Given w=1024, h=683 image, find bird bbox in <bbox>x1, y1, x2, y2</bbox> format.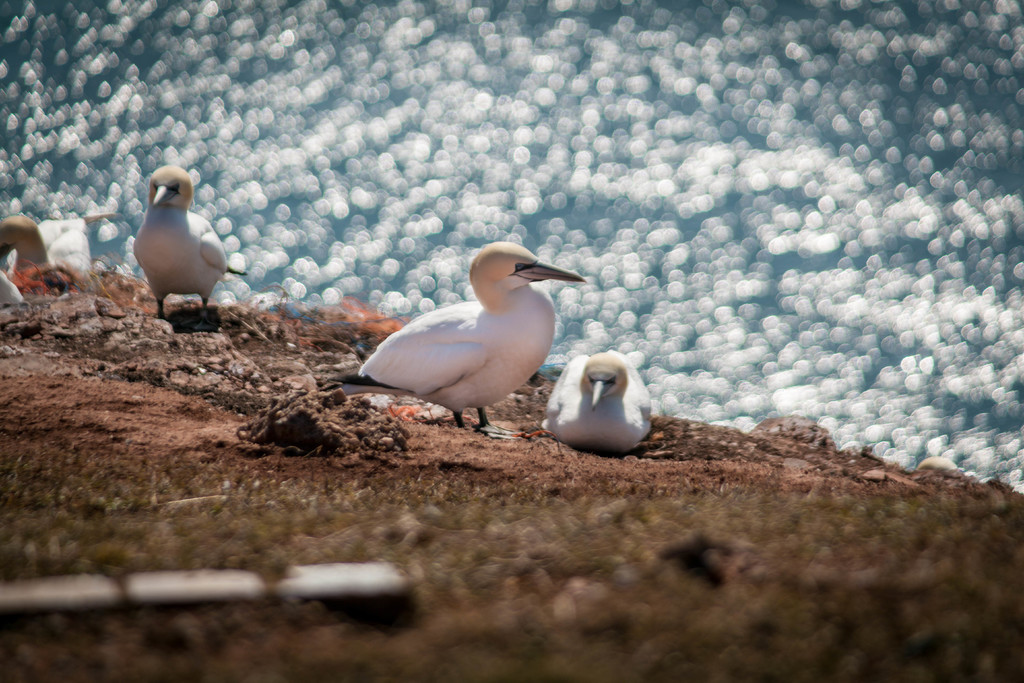
<bbox>324, 236, 596, 440</bbox>.
